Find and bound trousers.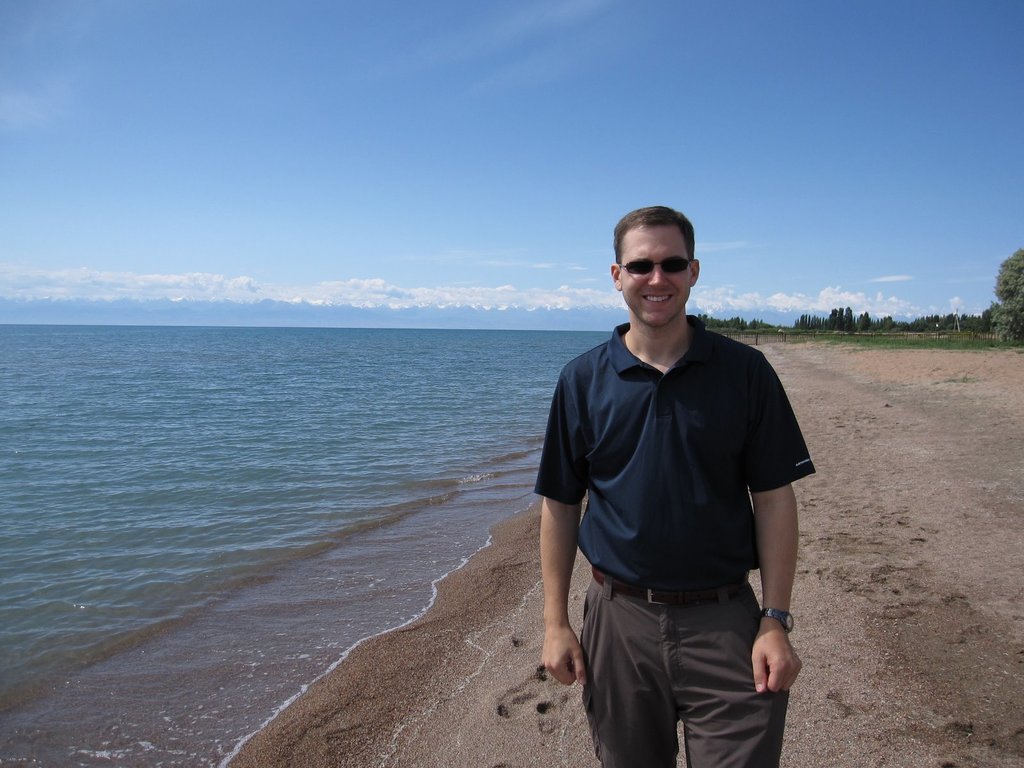
Bound: [577, 582, 796, 744].
